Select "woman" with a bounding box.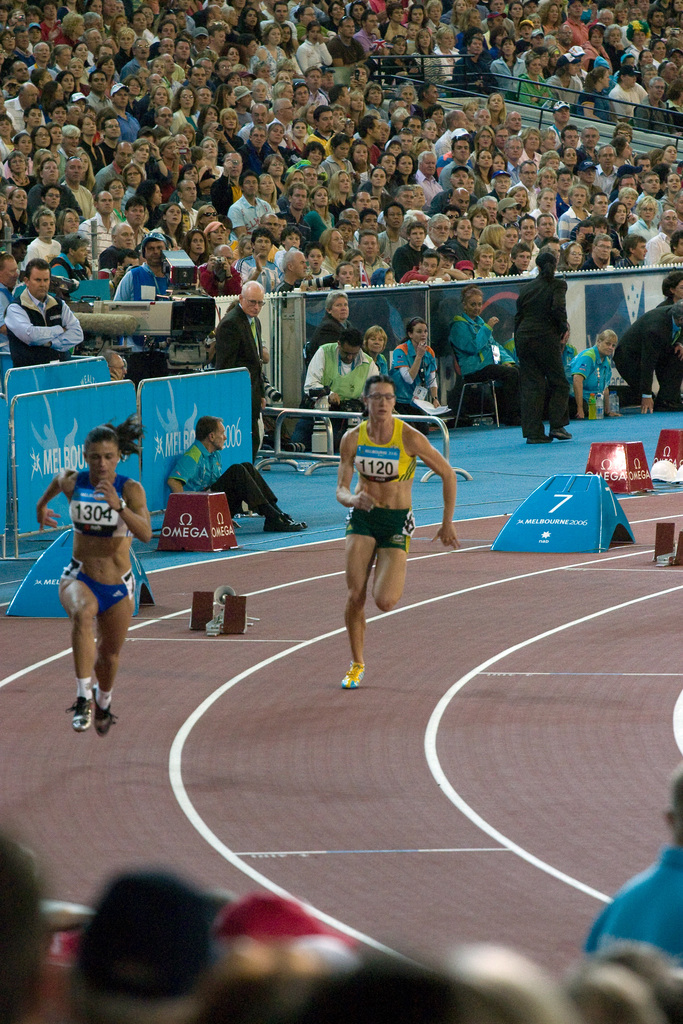
[390, 318, 443, 436].
